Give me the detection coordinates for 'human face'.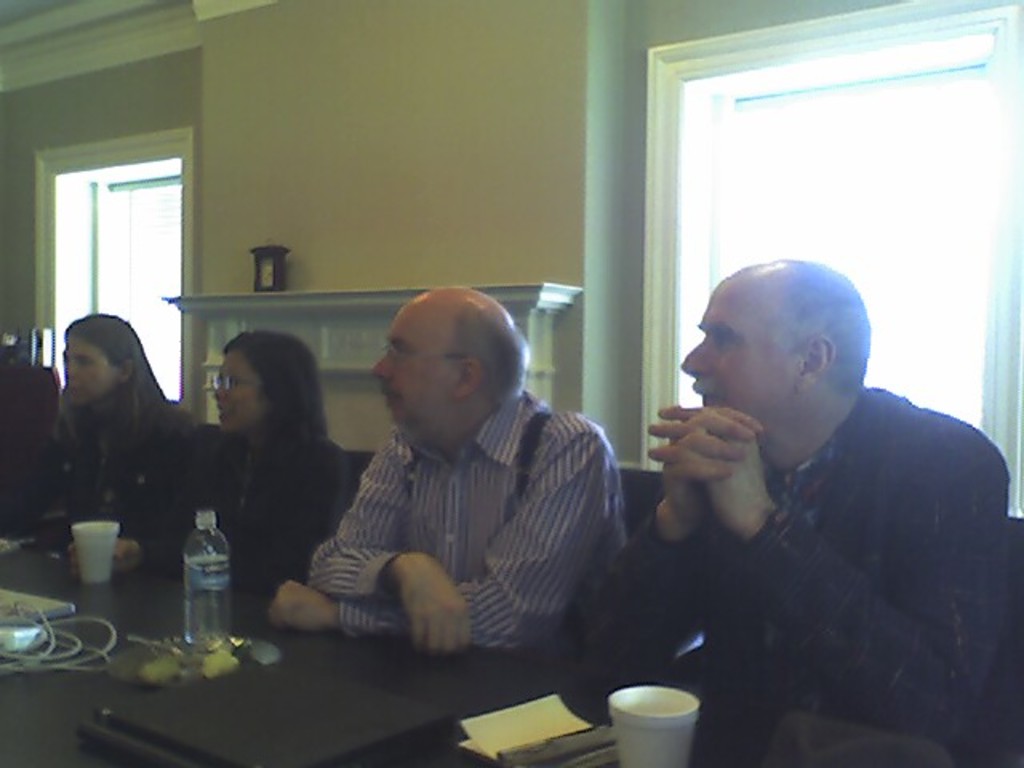
l=683, t=291, r=789, b=410.
